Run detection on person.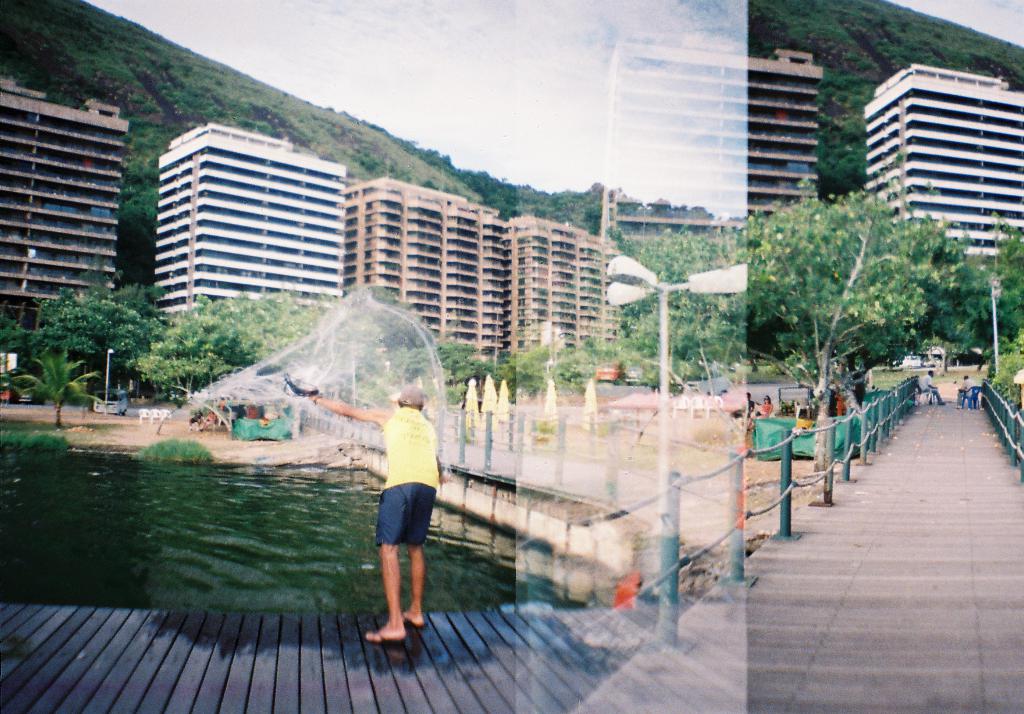
Result: 286, 383, 445, 646.
